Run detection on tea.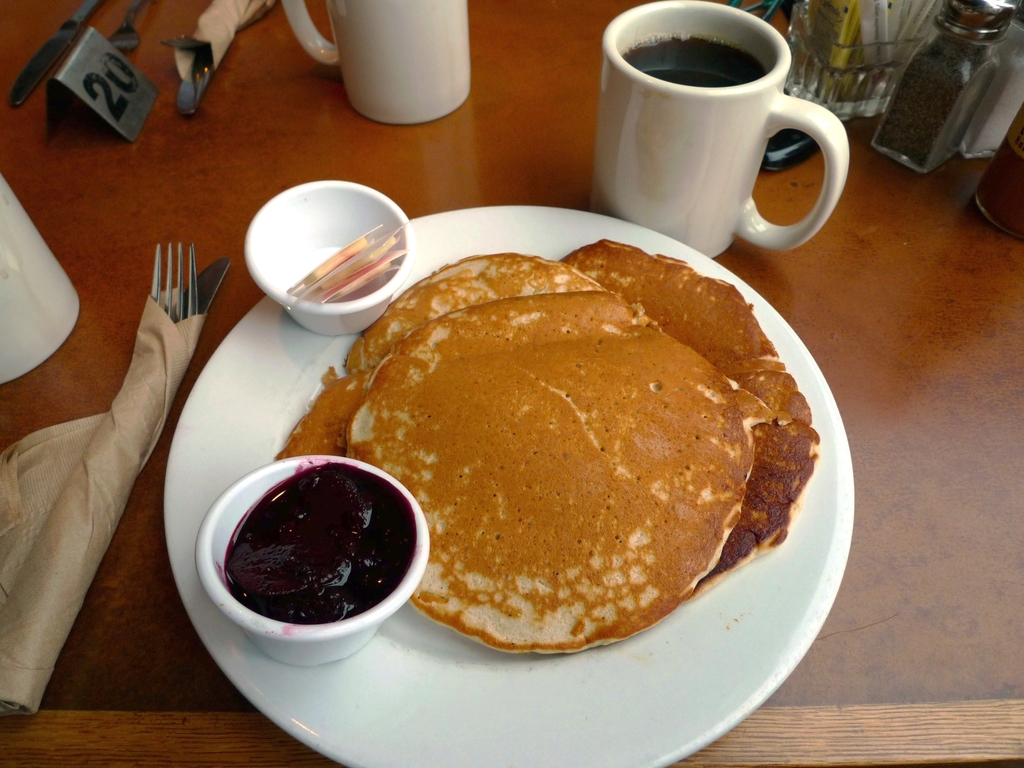
Result: region(621, 33, 768, 85).
